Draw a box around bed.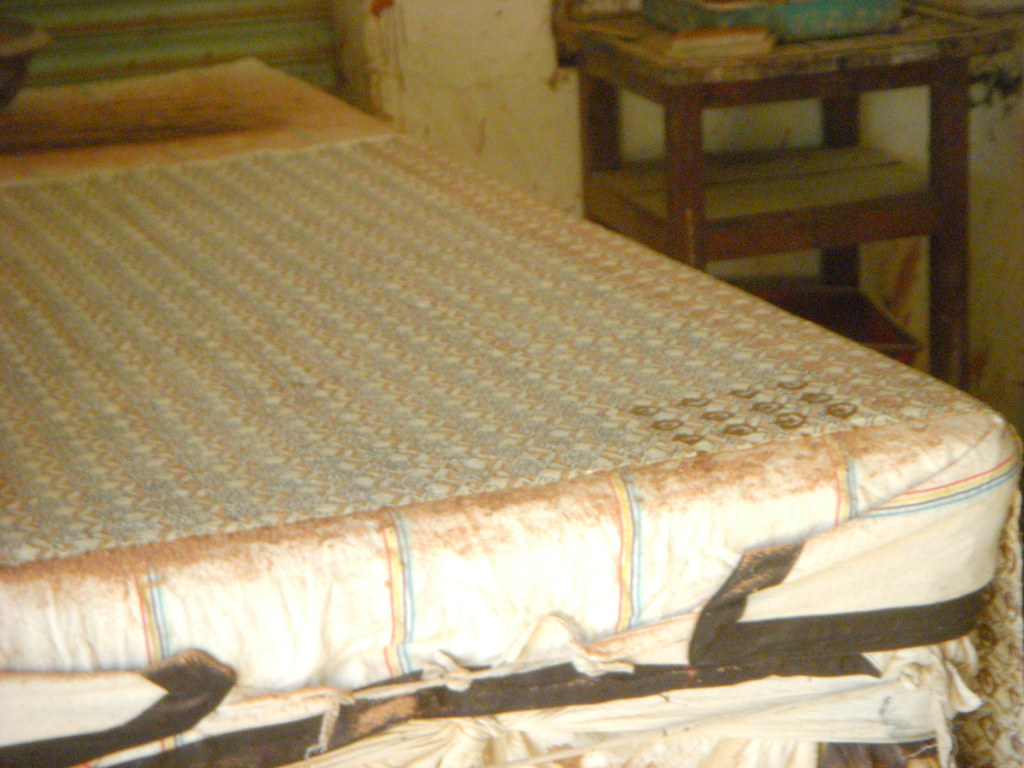
l=0, t=50, r=1023, b=767.
